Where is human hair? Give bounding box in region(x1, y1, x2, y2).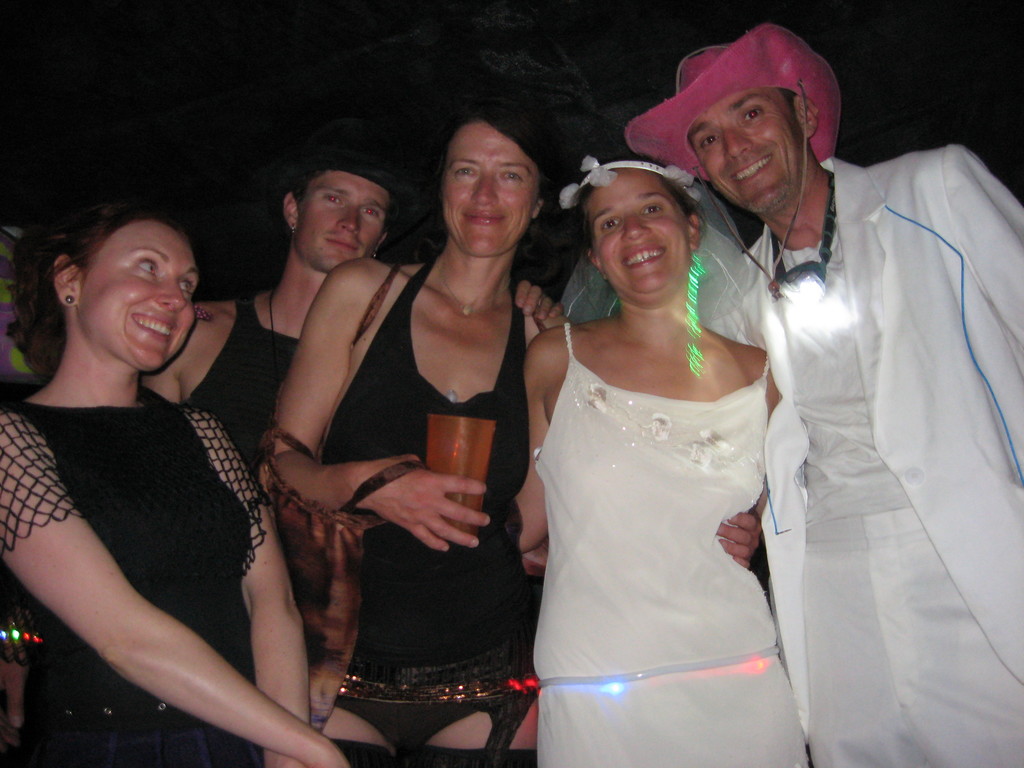
region(561, 153, 710, 303).
